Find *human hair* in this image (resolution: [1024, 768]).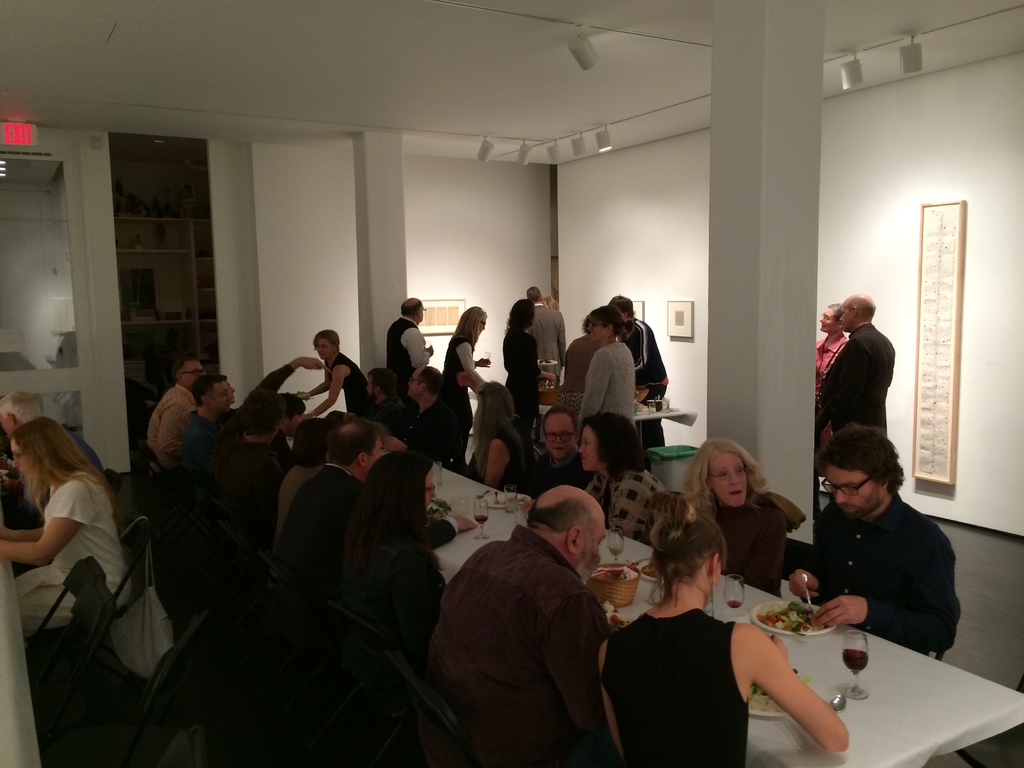
l=470, t=377, r=521, b=483.
